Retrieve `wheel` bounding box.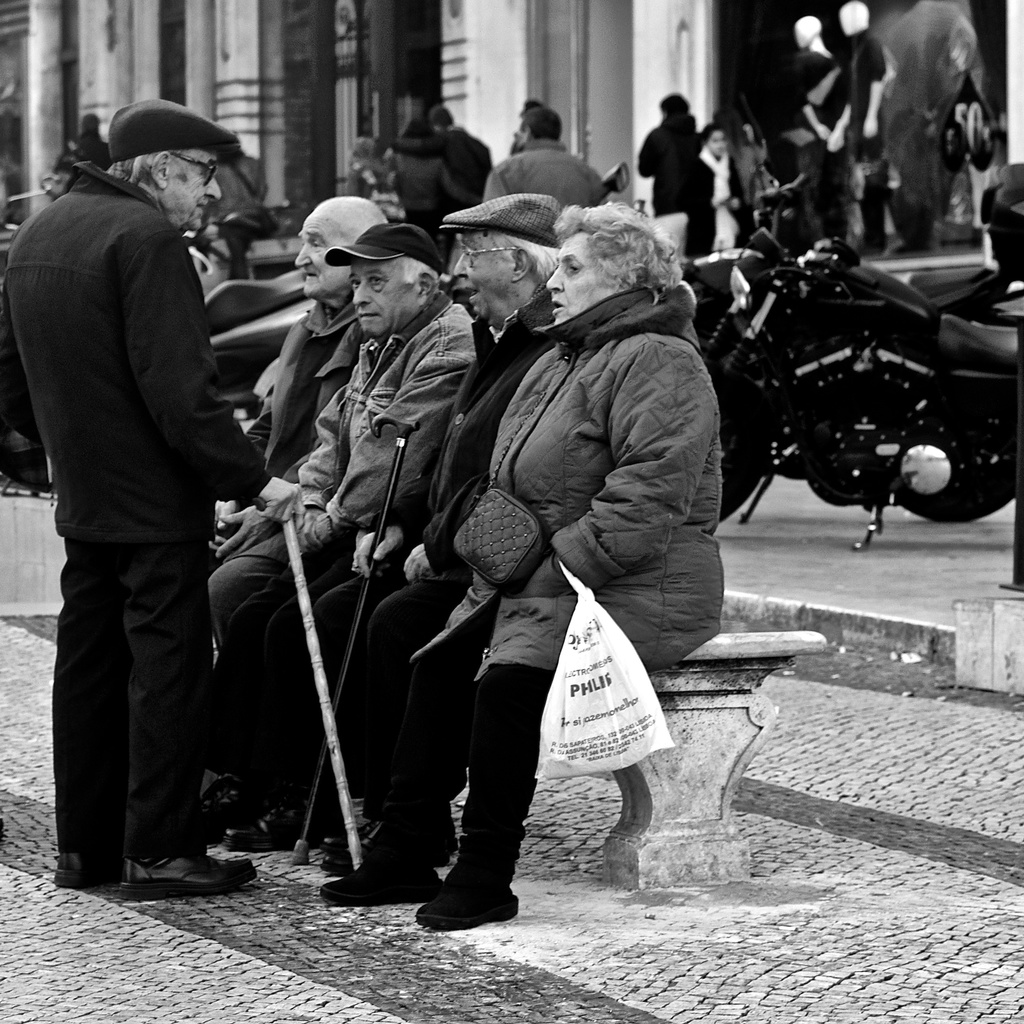
Bounding box: [703, 375, 774, 522].
